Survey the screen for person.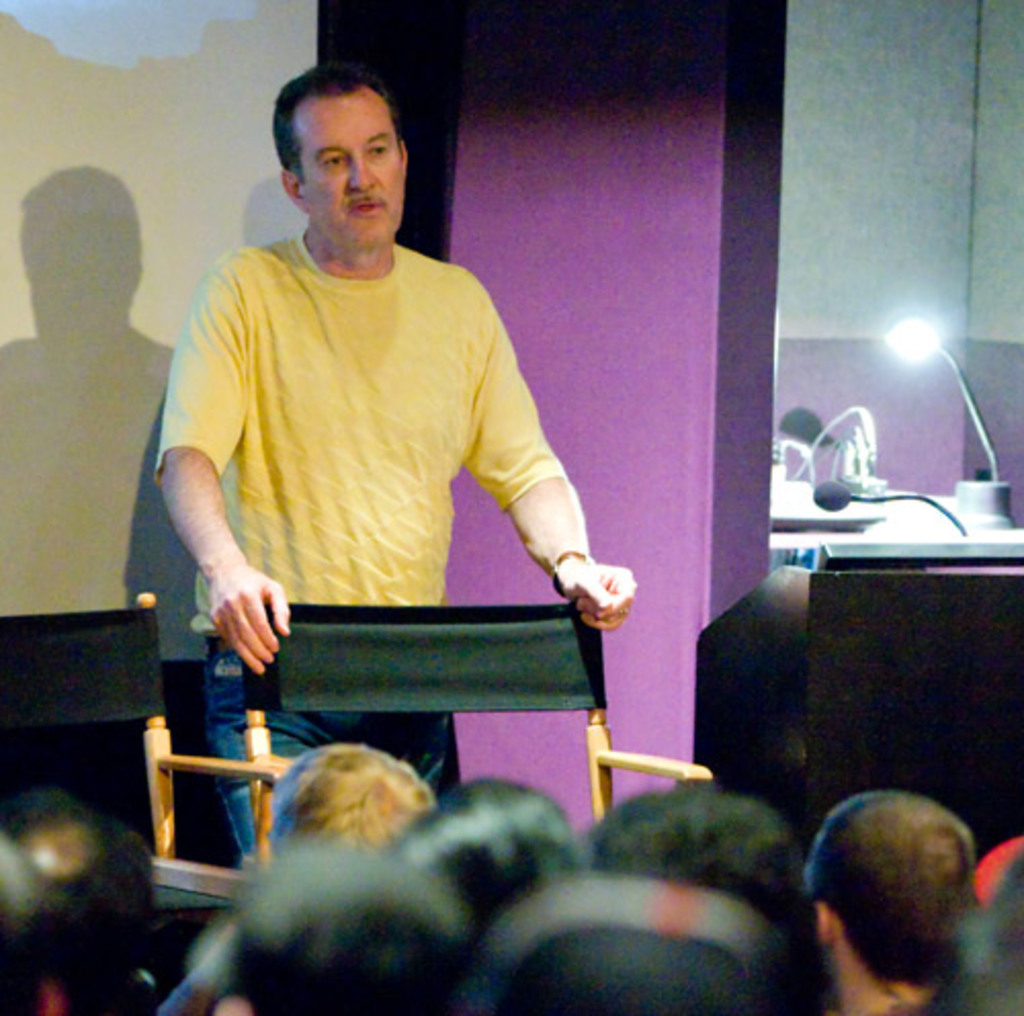
Survey found: (x1=381, y1=768, x2=592, y2=914).
